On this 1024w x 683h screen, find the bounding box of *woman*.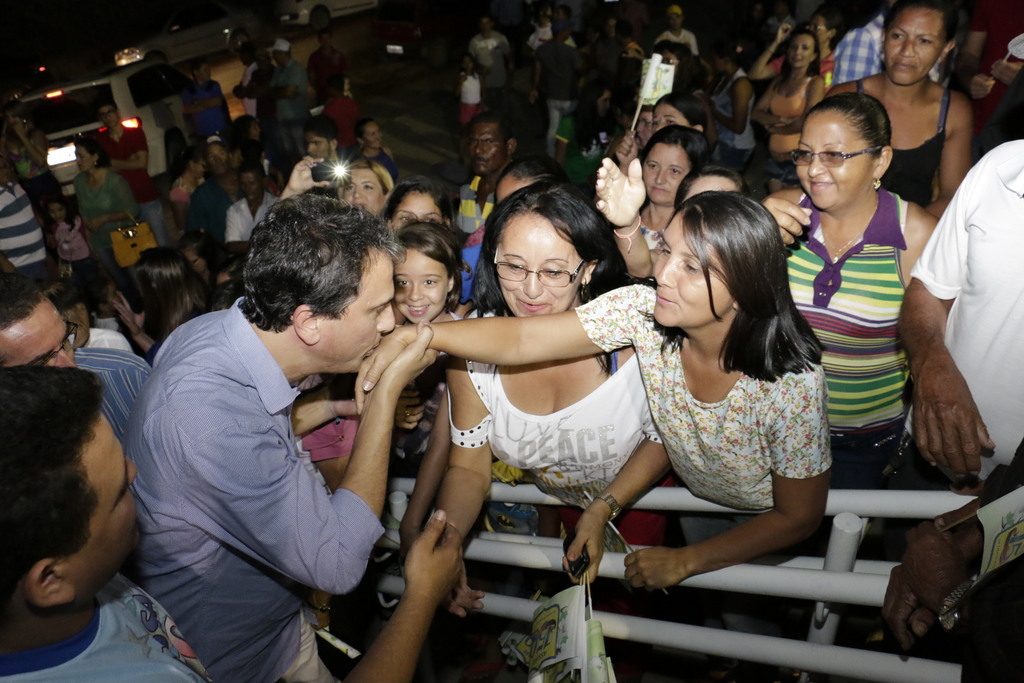
Bounding box: bbox(755, 94, 939, 566).
